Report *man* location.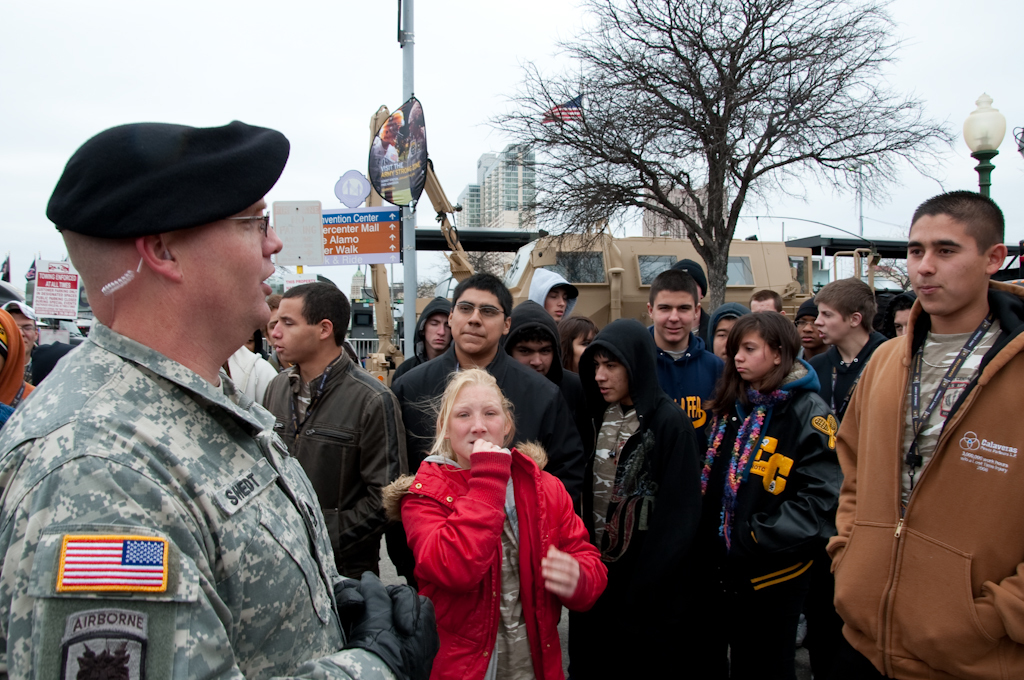
Report: (817,194,1023,679).
